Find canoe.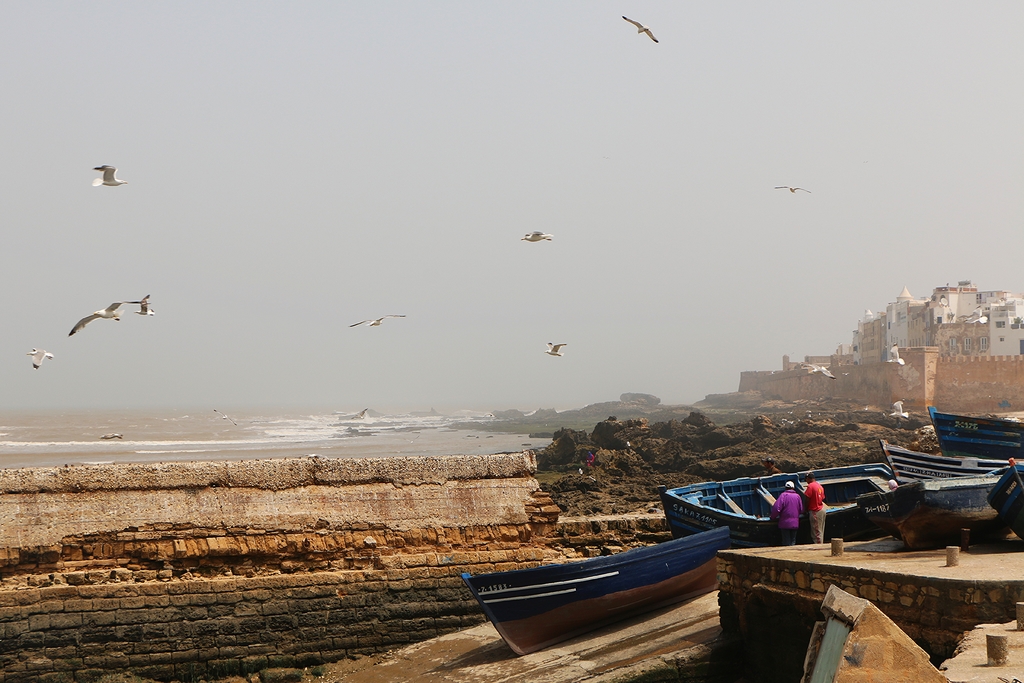
<bbox>481, 505, 741, 647</bbox>.
